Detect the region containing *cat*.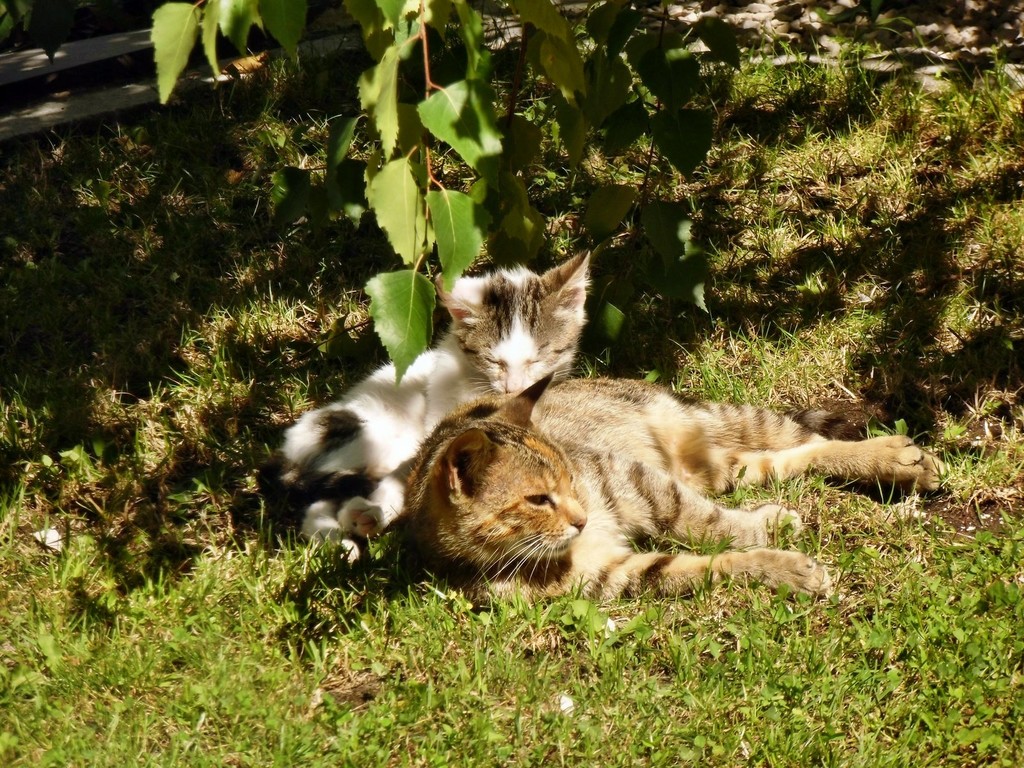
<region>397, 367, 961, 604</region>.
